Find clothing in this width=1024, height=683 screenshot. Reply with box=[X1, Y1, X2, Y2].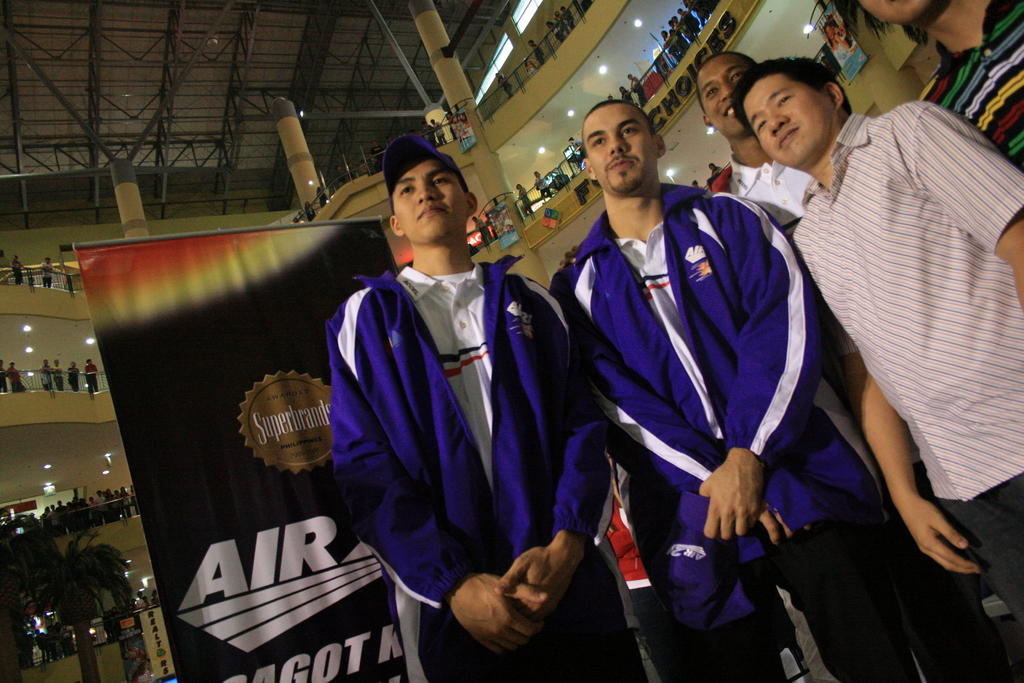
box=[324, 252, 644, 682].
